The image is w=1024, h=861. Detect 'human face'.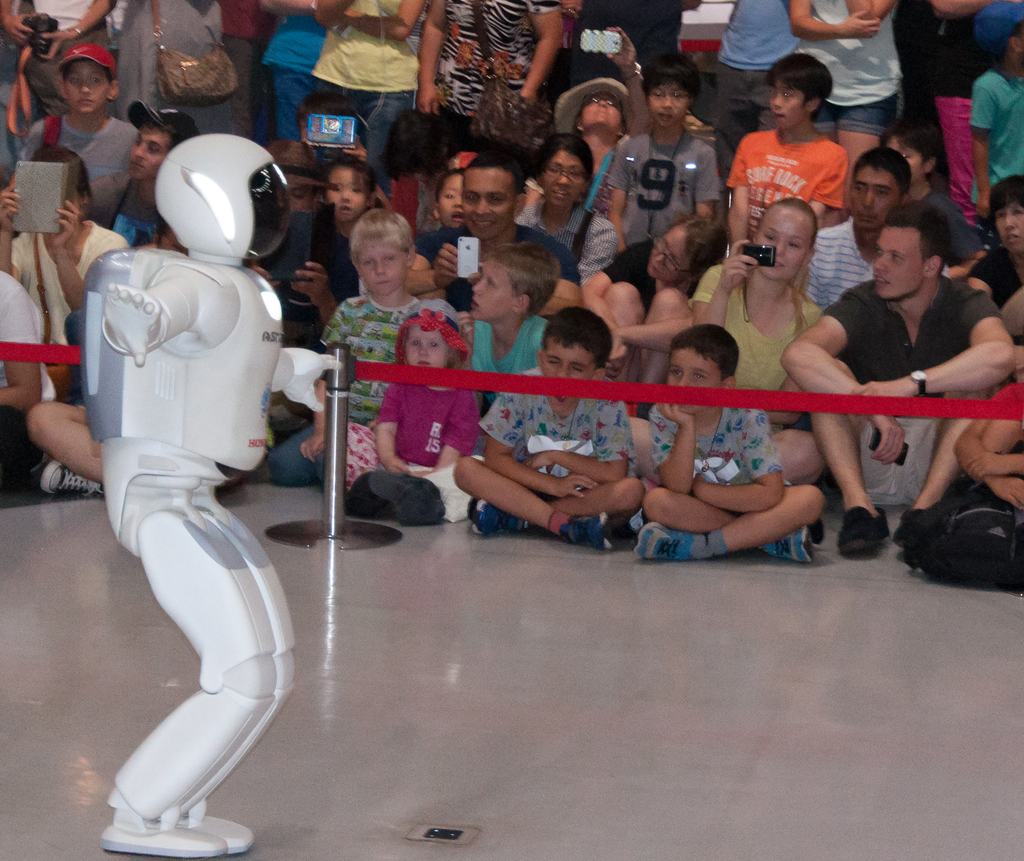
Detection: l=407, t=334, r=447, b=368.
